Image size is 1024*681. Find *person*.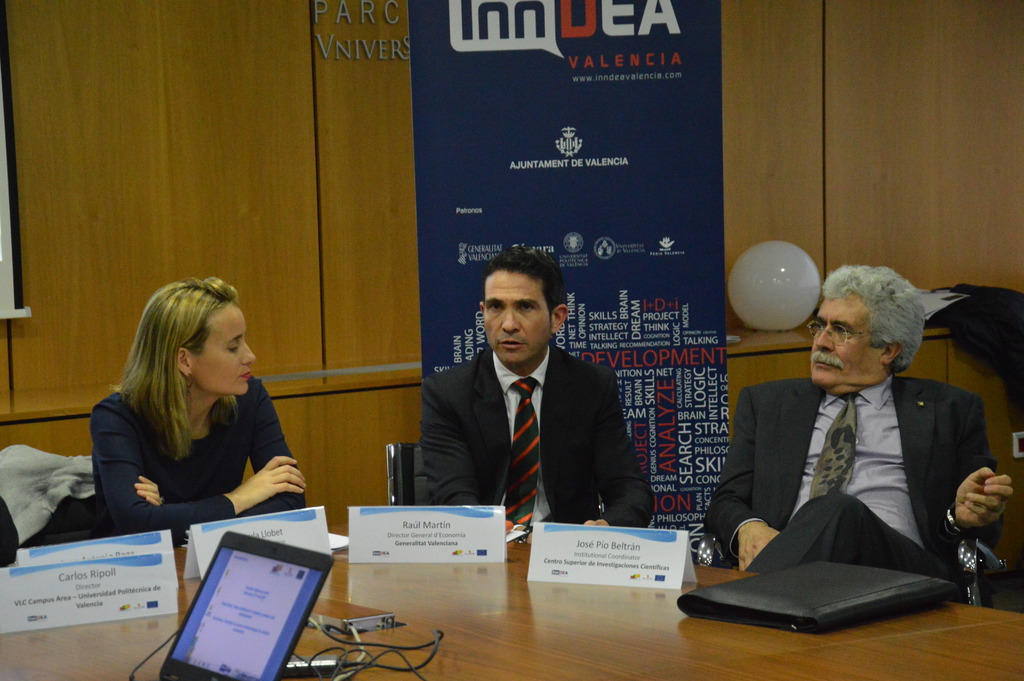
703 266 1015 602.
